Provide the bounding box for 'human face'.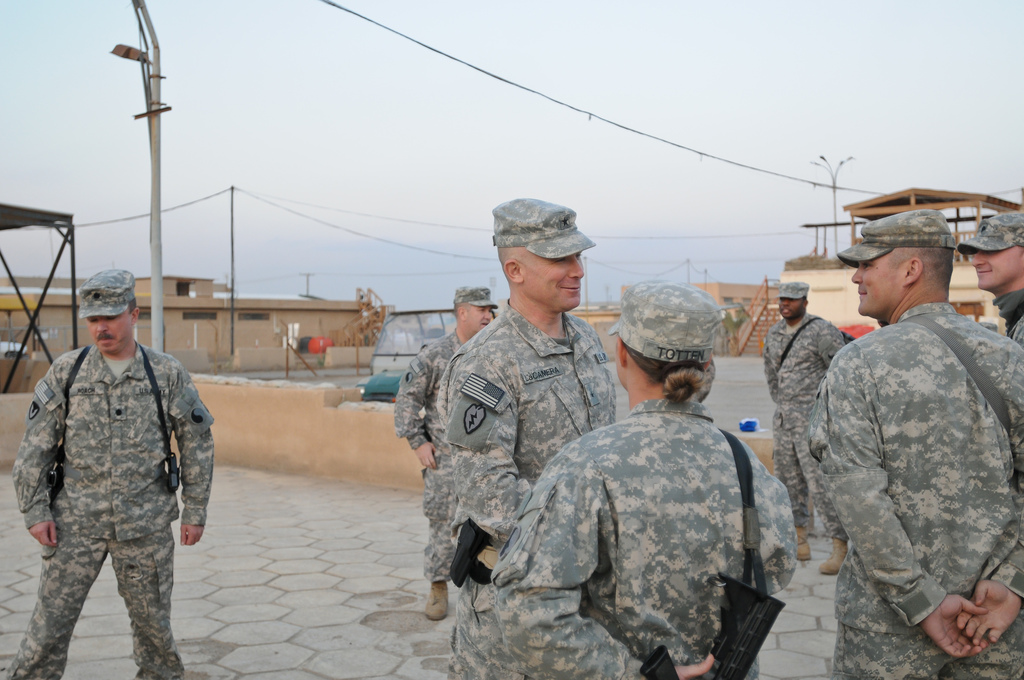
854 253 902 316.
